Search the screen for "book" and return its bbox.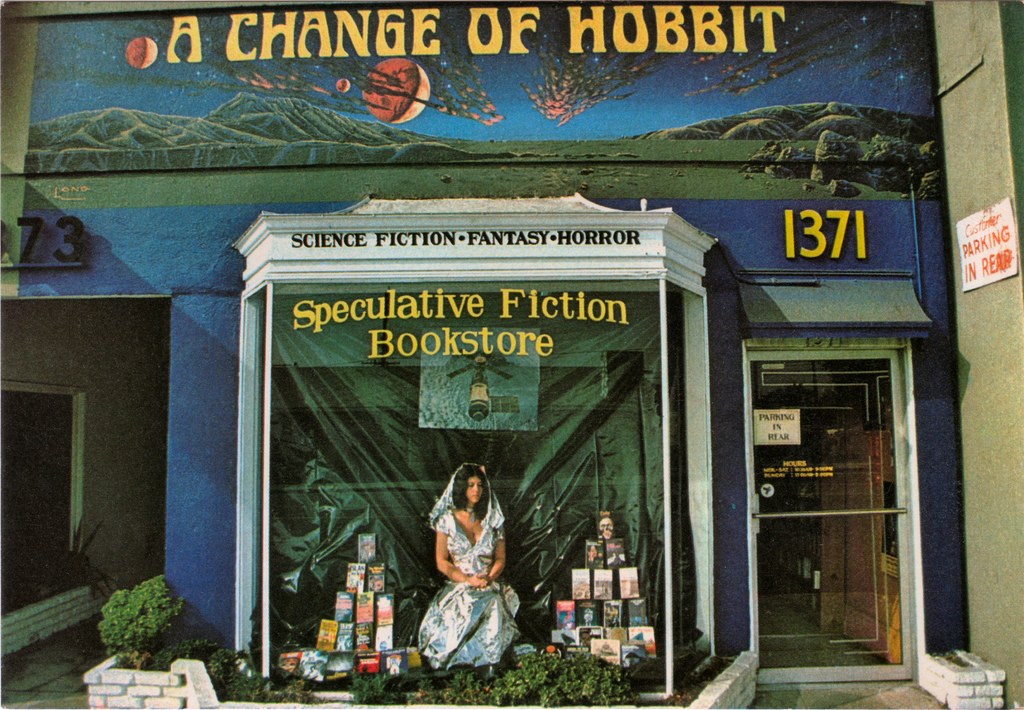
Found: pyautogui.locateOnScreen(317, 617, 335, 655).
